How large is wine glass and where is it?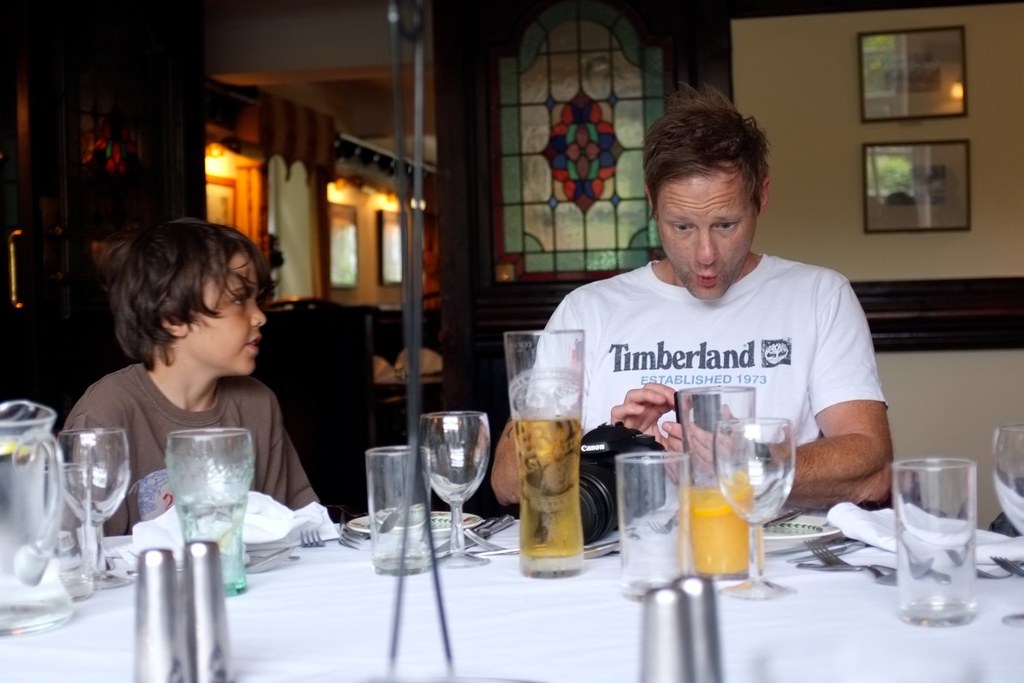
Bounding box: x1=56 y1=423 x2=131 y2=592.
